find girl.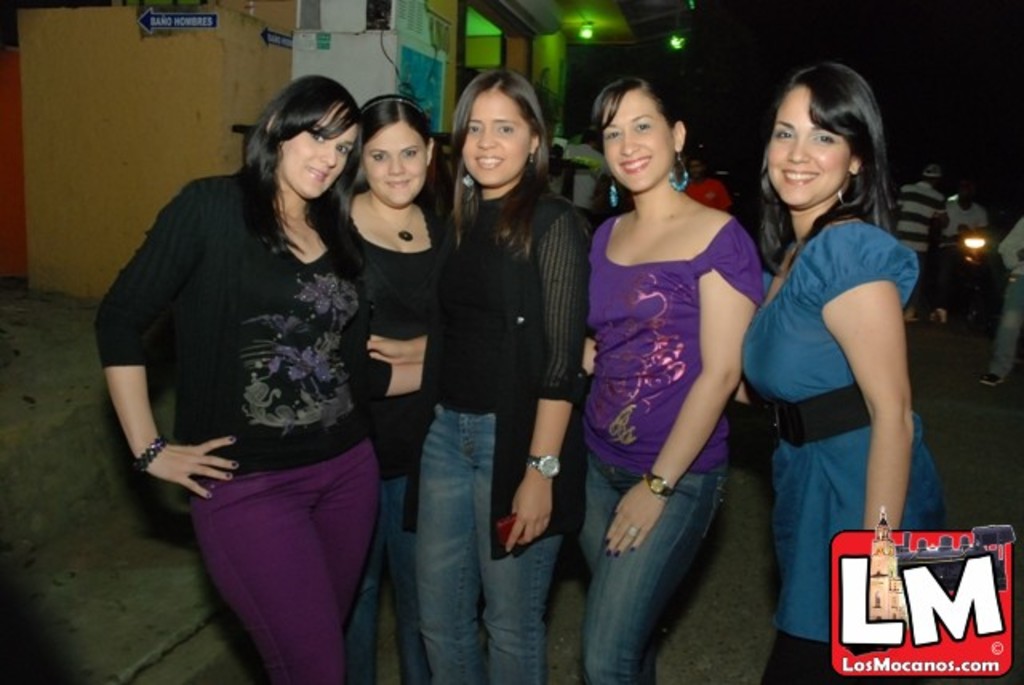
l=309, t=91, r=488, b=683.
